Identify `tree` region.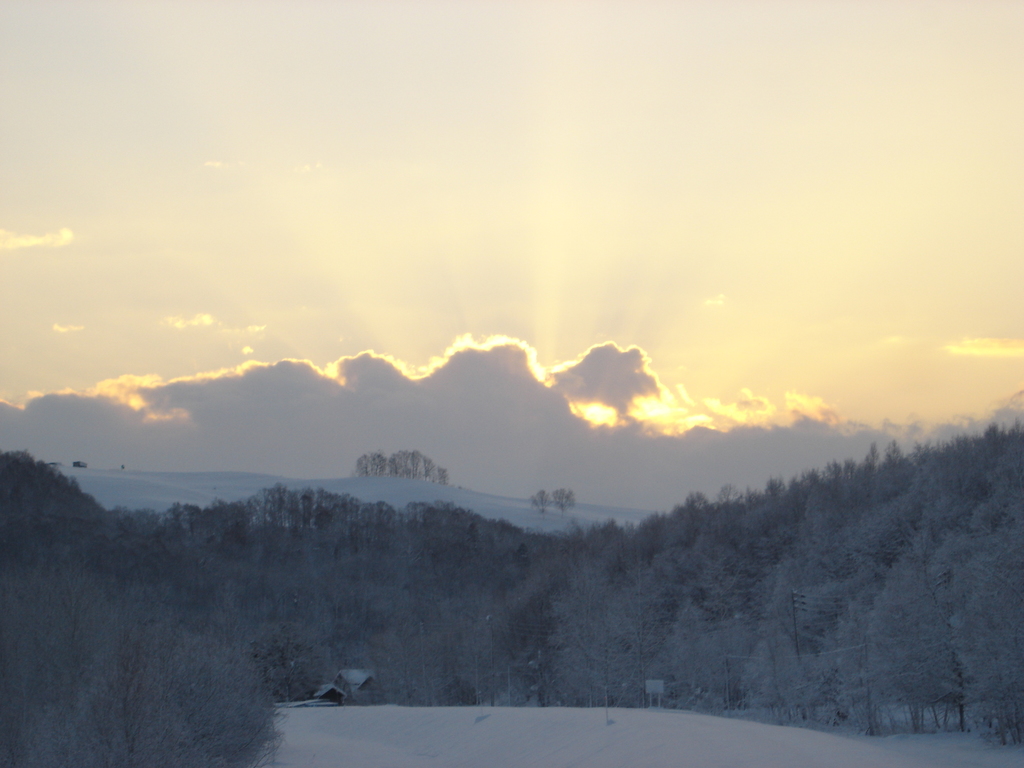
Region: select_region(548, 486, 584, 513).
